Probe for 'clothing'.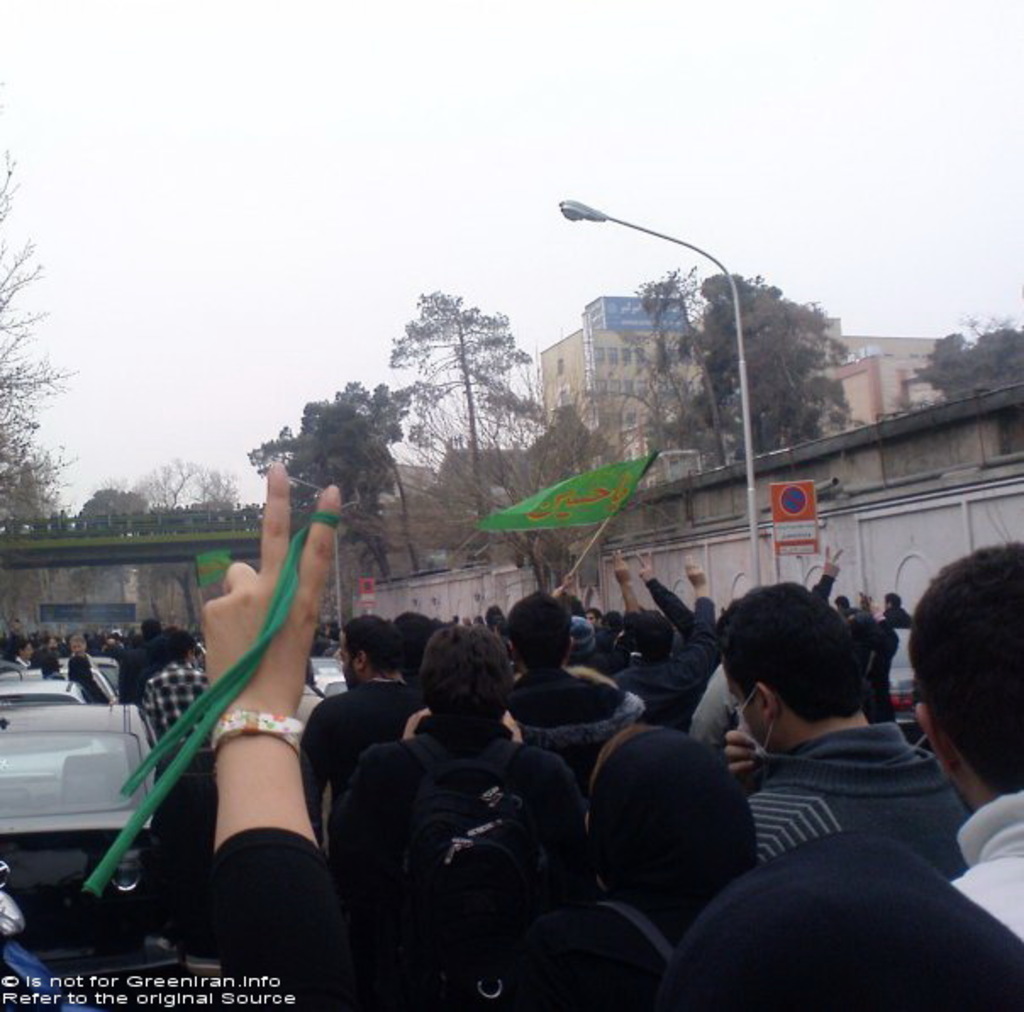
Probe result: pyautogui.locateOnScreen(619, 641, 980, 954).
